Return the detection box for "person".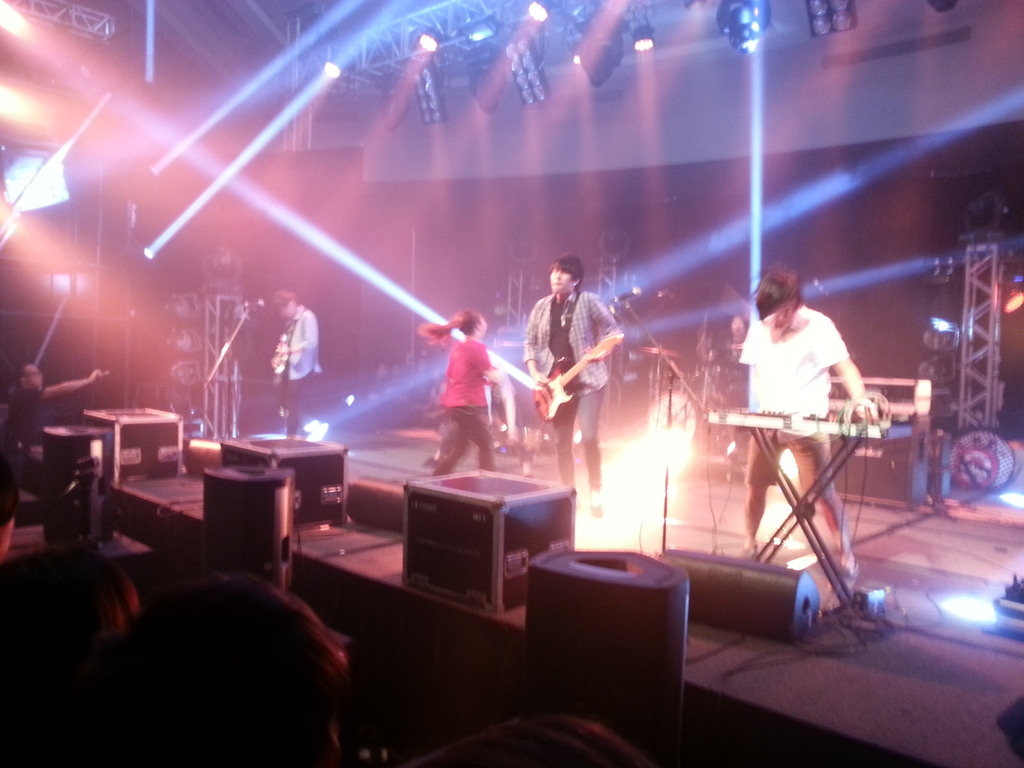
box(264, 285, 323, 433).
